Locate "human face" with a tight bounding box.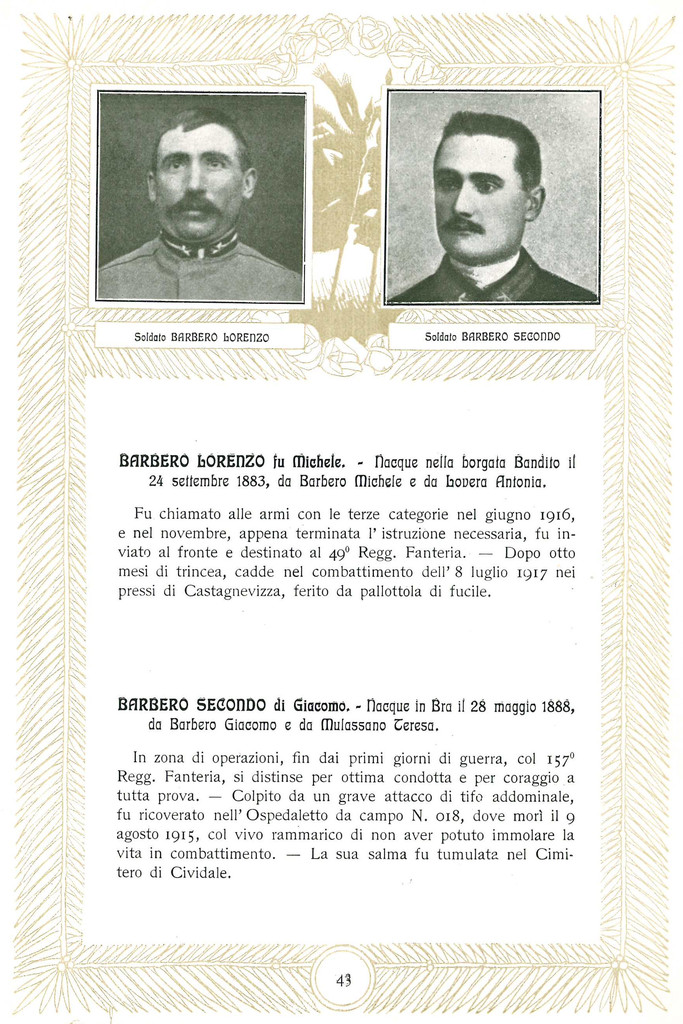
pyautogui.locateOnScreen(434, 136, 532, 260).
